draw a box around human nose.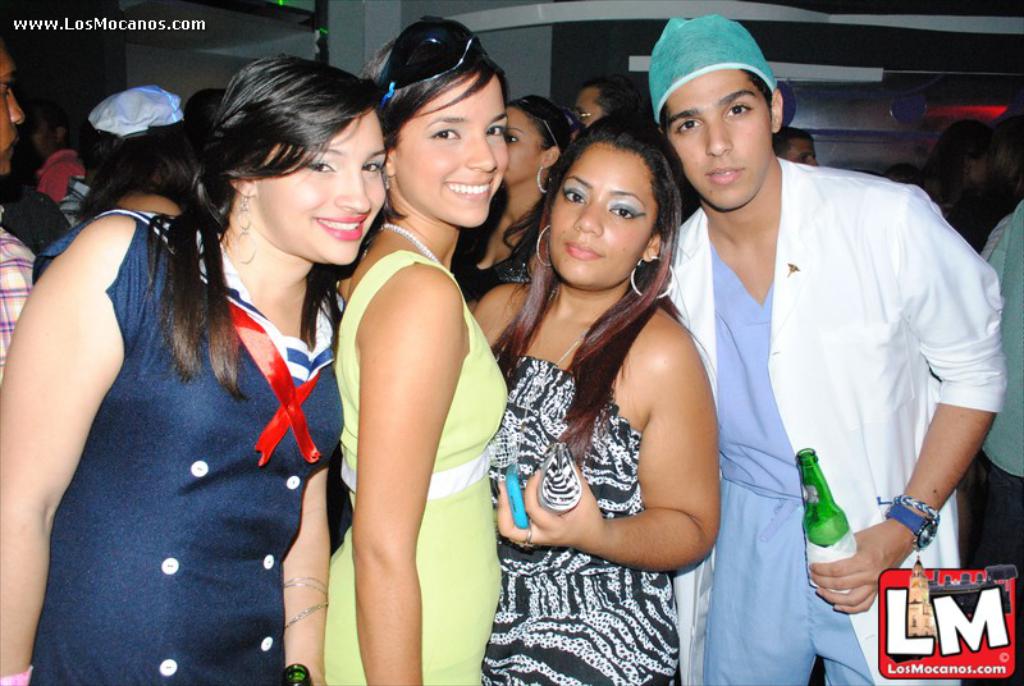
bbox=[572, 205, 598, 229].
